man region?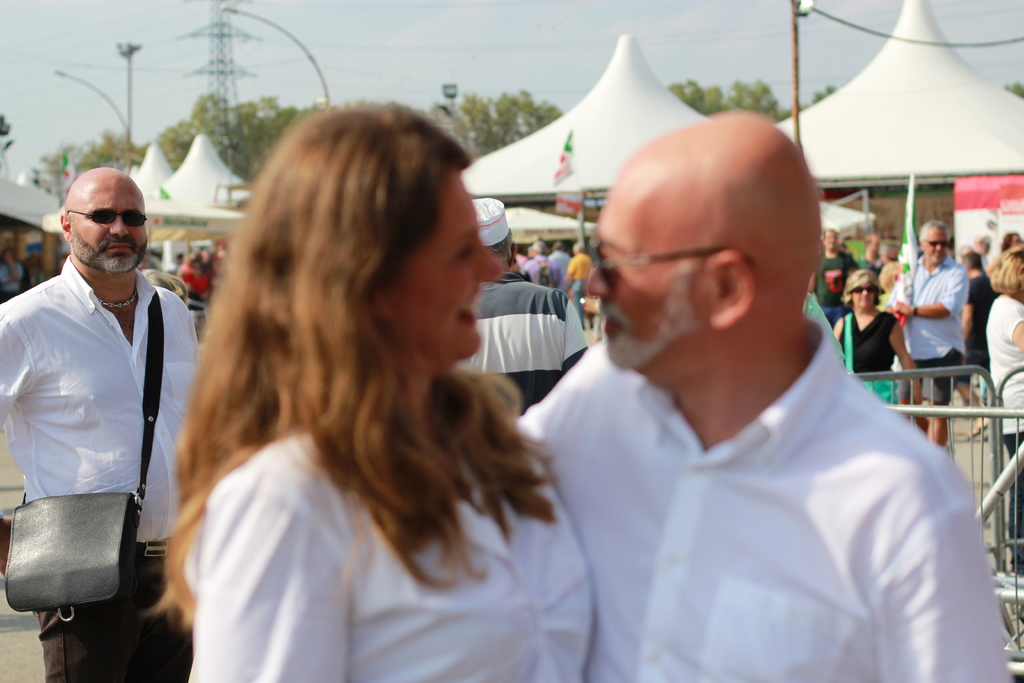
box=[500, 108, 994, 682]
